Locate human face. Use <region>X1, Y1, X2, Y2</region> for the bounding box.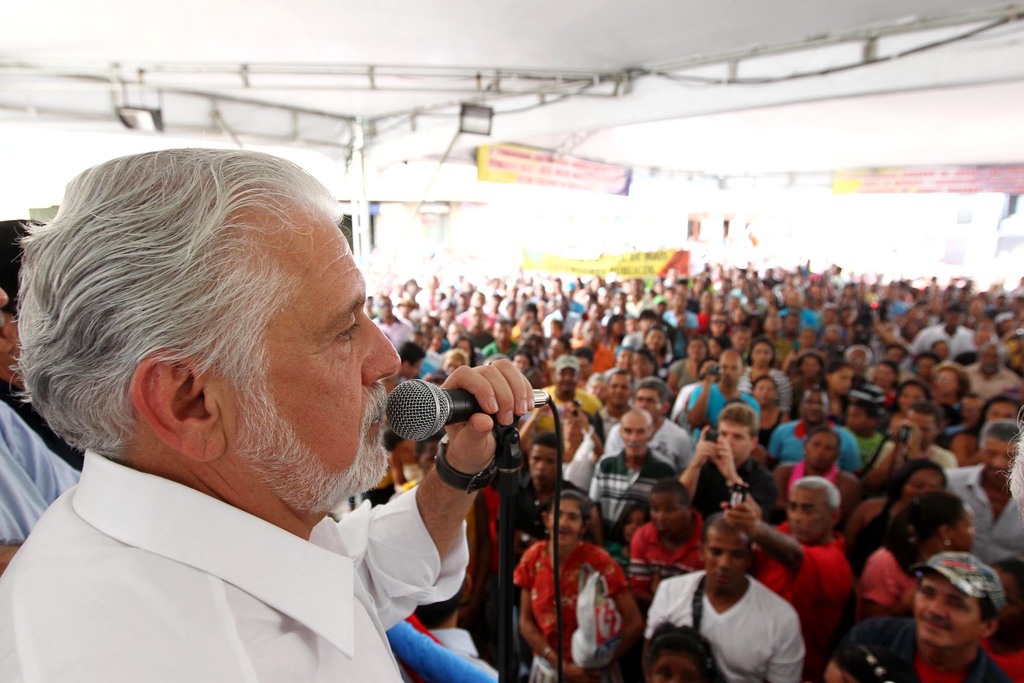
<region>633, 389, 661, 416</region>.
